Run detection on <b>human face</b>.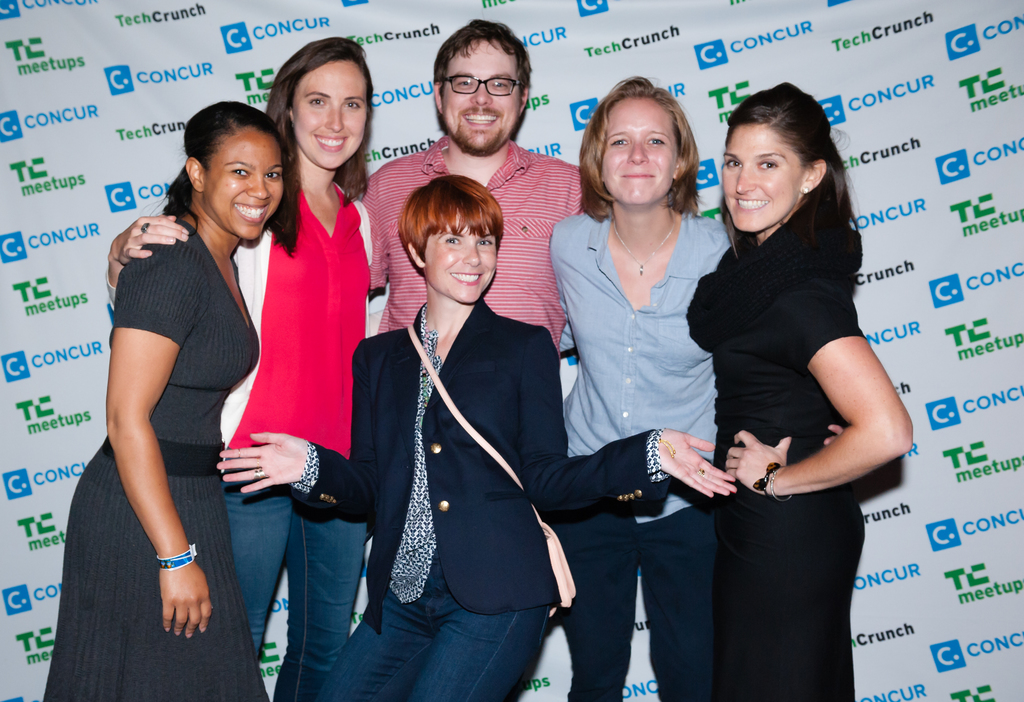
Result: [x1=421, y1=209, x2=496, y2=303].
